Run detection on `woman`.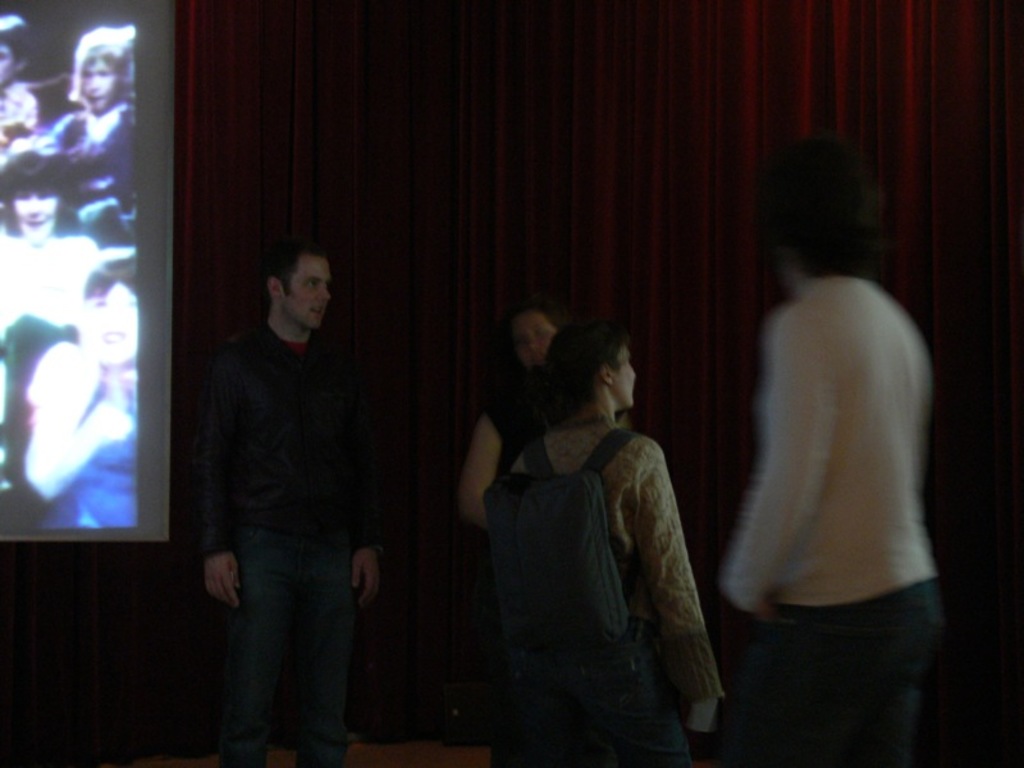
Result: bbox=(462, 307, 564, 529).
